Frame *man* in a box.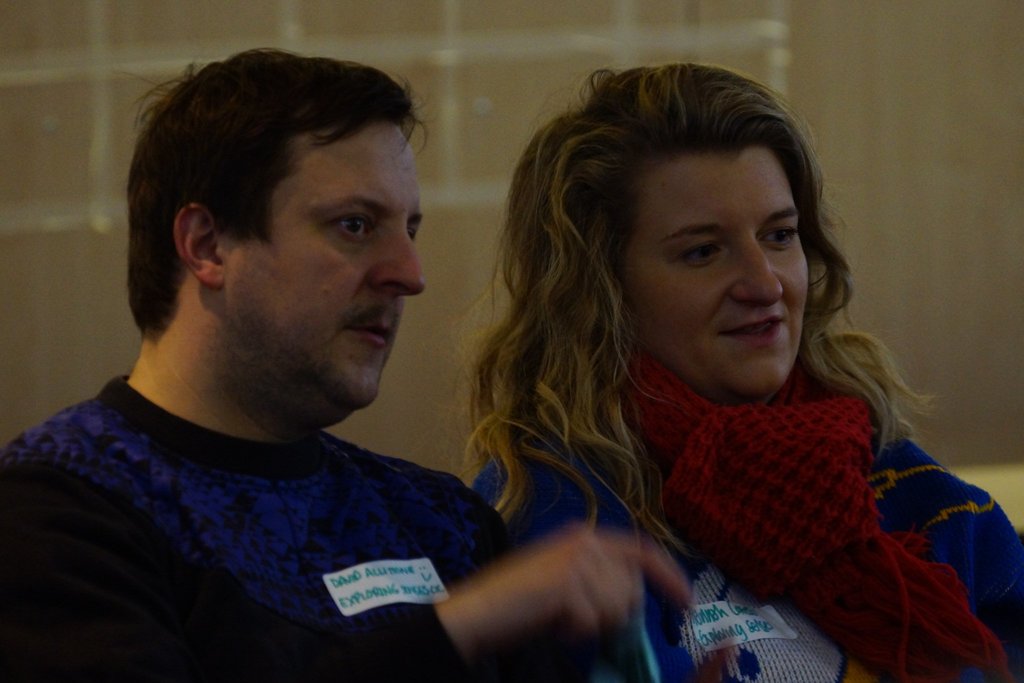
0:43:585:665.
